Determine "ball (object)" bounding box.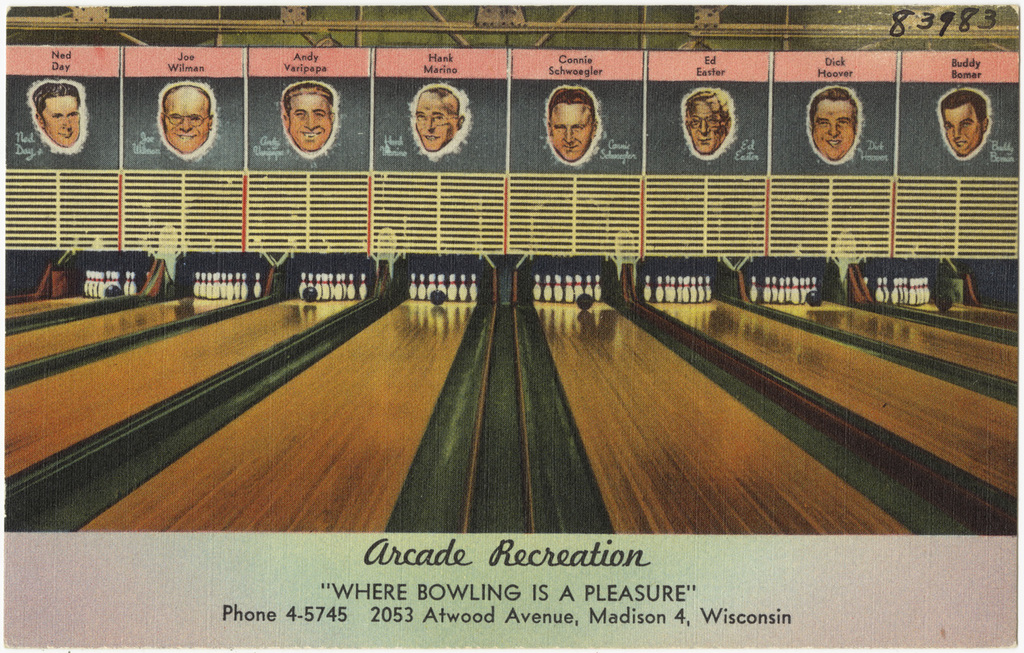
Determined: <bbox>580, 295, 591, 309</bbox>.
